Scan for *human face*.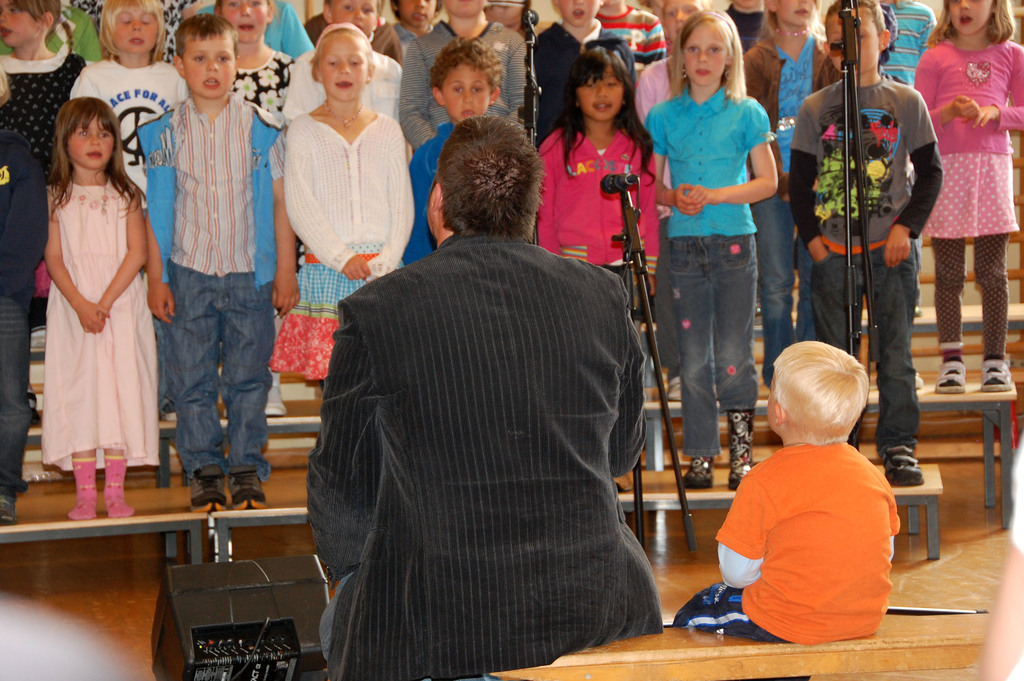
Scan result: BBox(547, 0, 602, 28).
